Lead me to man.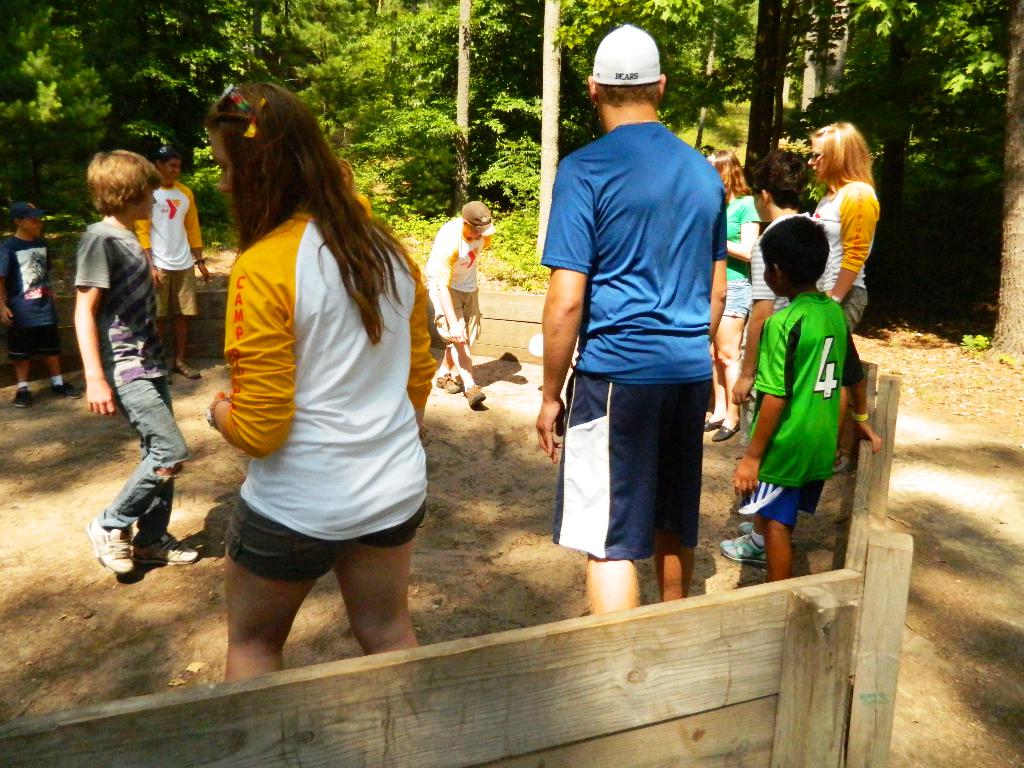
Lead to [x1=536, y1=21, x2=732, y2=614].
